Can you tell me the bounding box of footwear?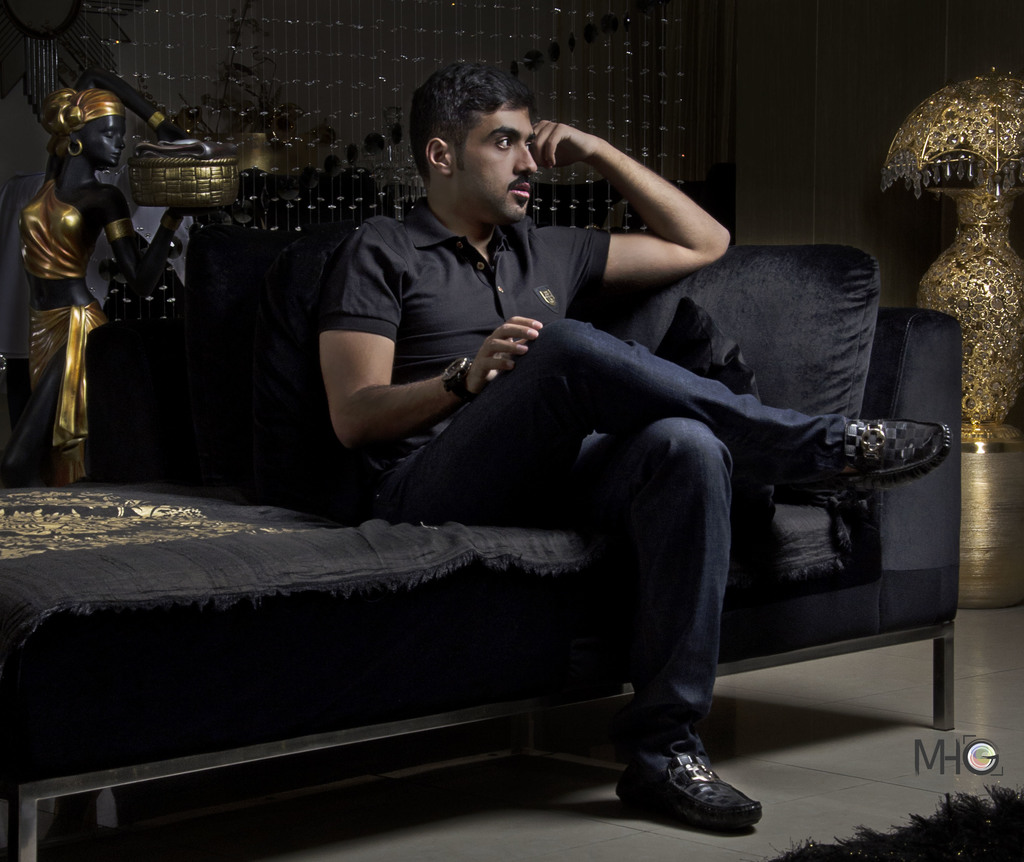
region(634, 751, 763, 838).
